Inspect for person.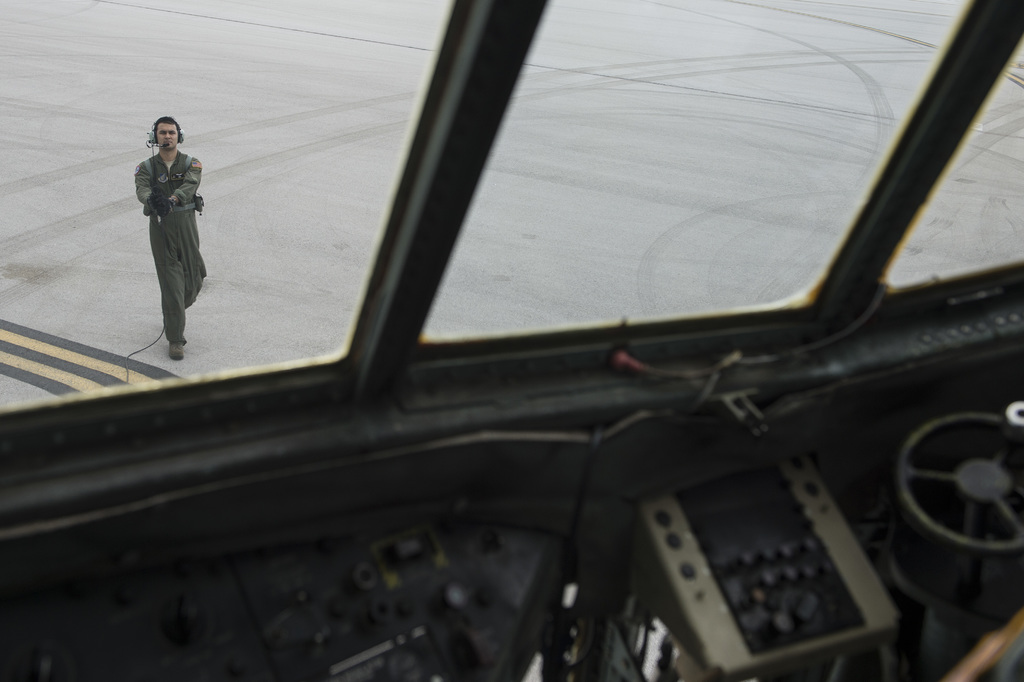
Inspection: 134 116 211 364.
